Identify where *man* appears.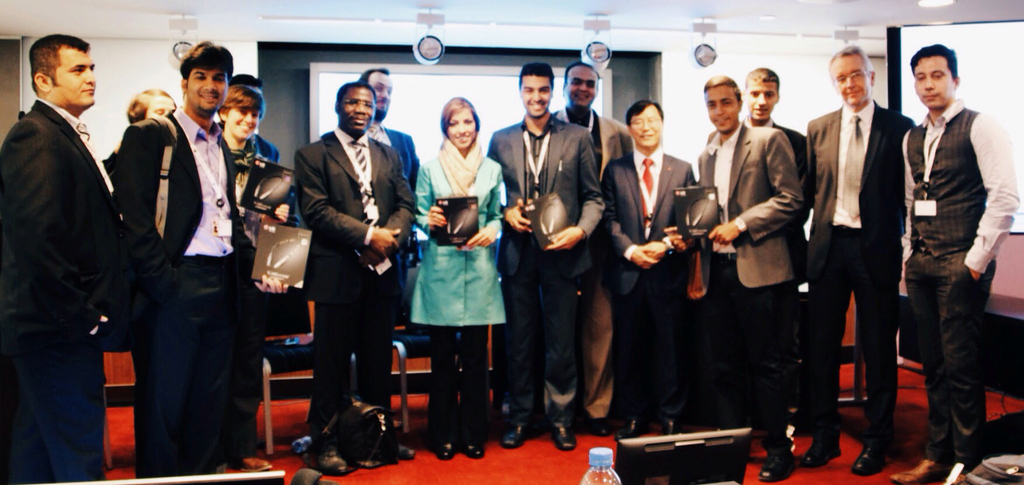
Appears at (735, 62, 812, 422).
